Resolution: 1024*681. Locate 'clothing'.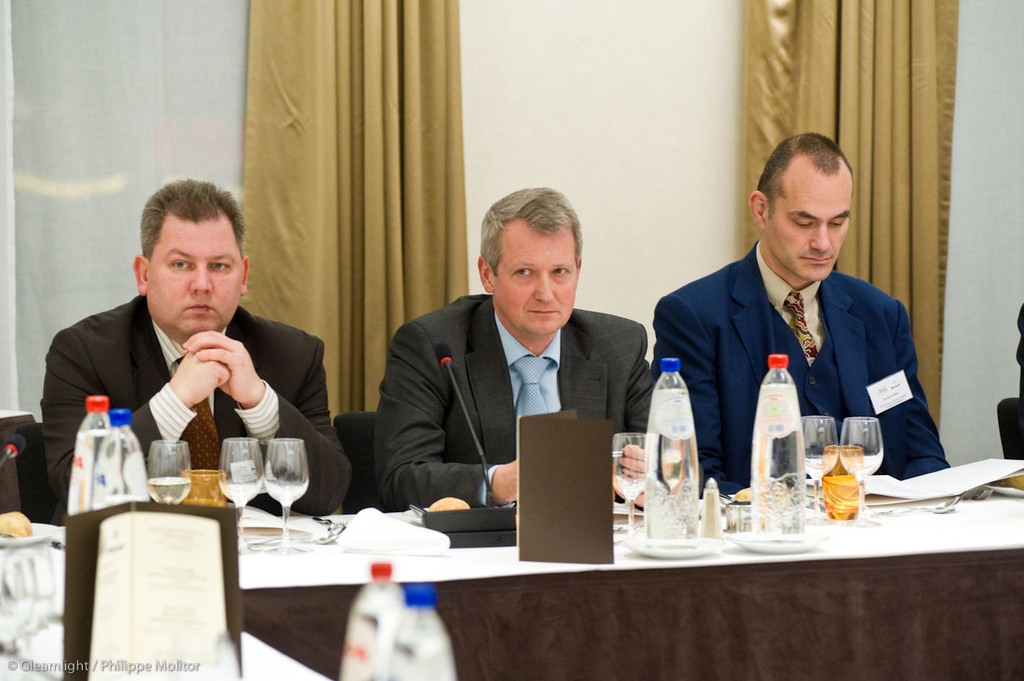
<region>361, 288, 654, 503</region>.
